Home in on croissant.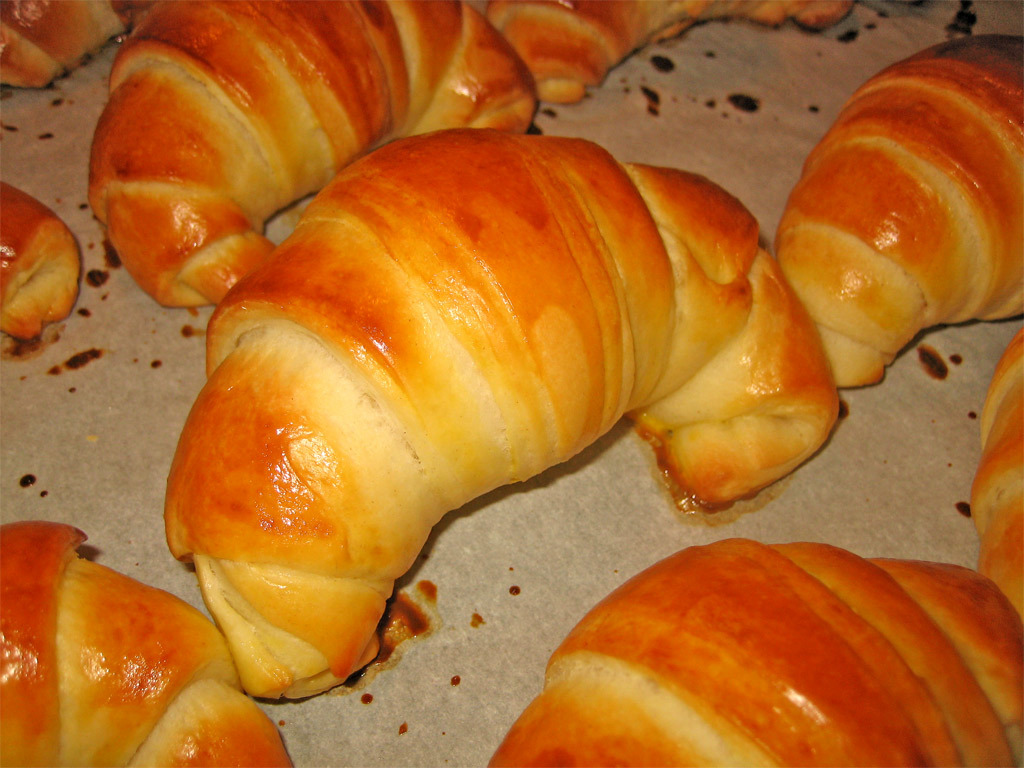
Homed in at [167,134,840,691].
